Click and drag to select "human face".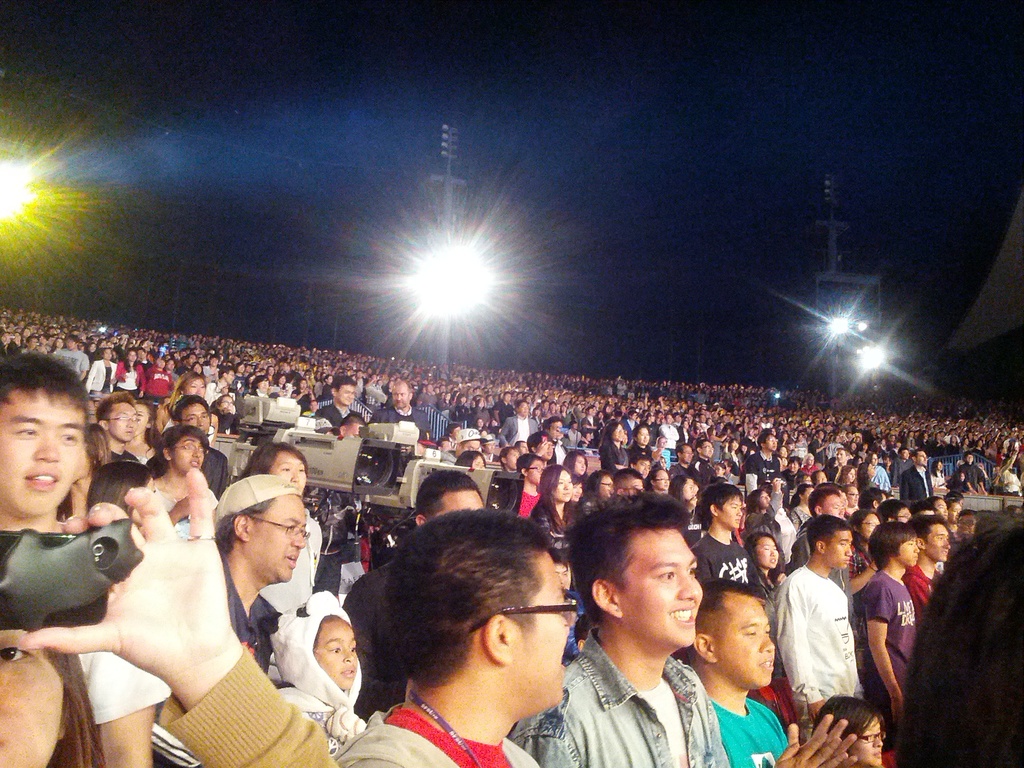
Selection: 181, 401, 211, 435.
